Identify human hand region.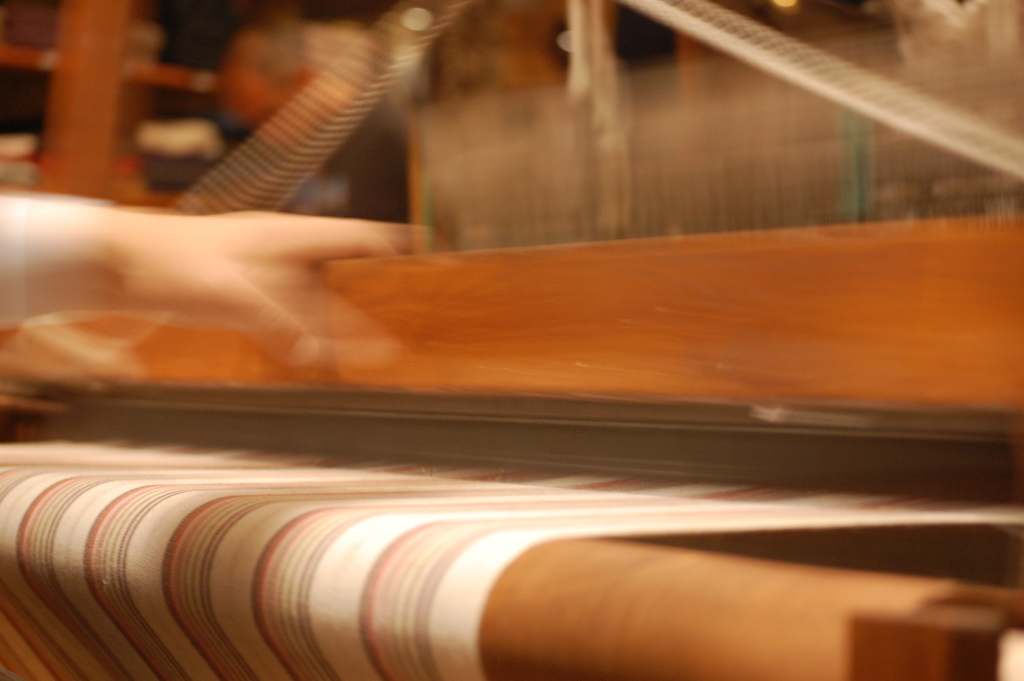
Region: x1=106, y1=206, x2=402, y2=374.
